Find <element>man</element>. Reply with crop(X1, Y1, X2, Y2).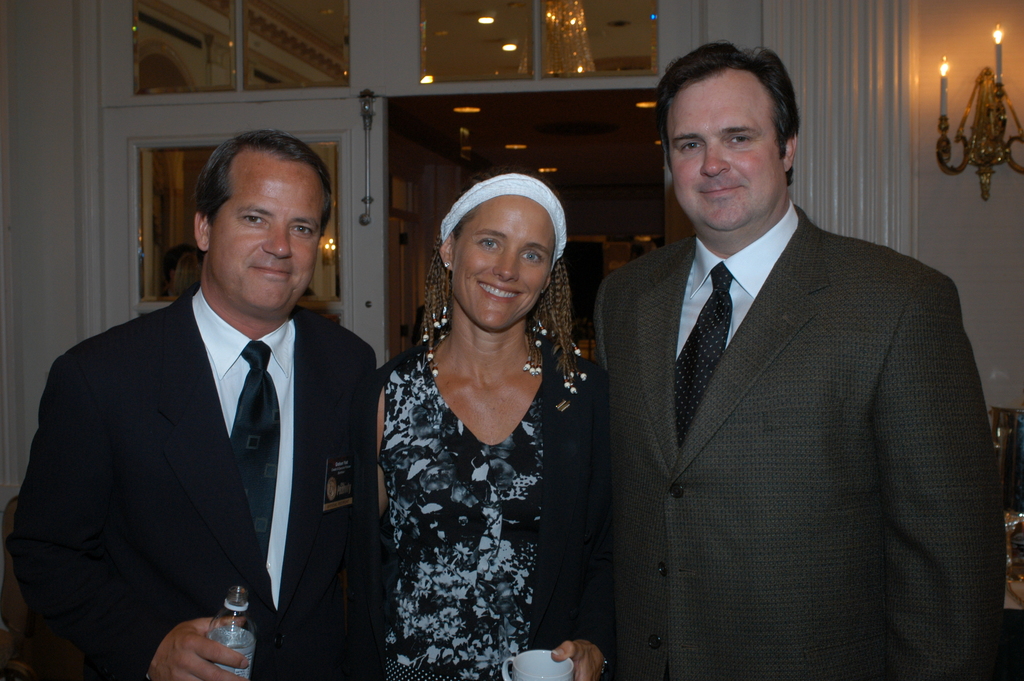
crop(590, 39, 1005, 680).
